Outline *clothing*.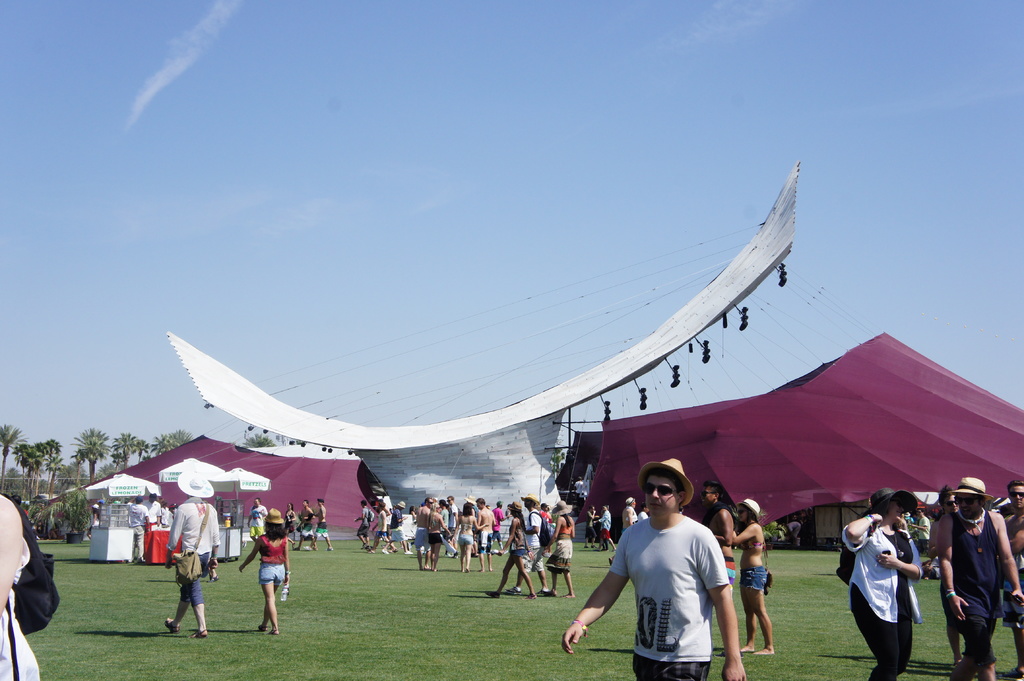
Outline: locate(598, 508, 611, 551).
